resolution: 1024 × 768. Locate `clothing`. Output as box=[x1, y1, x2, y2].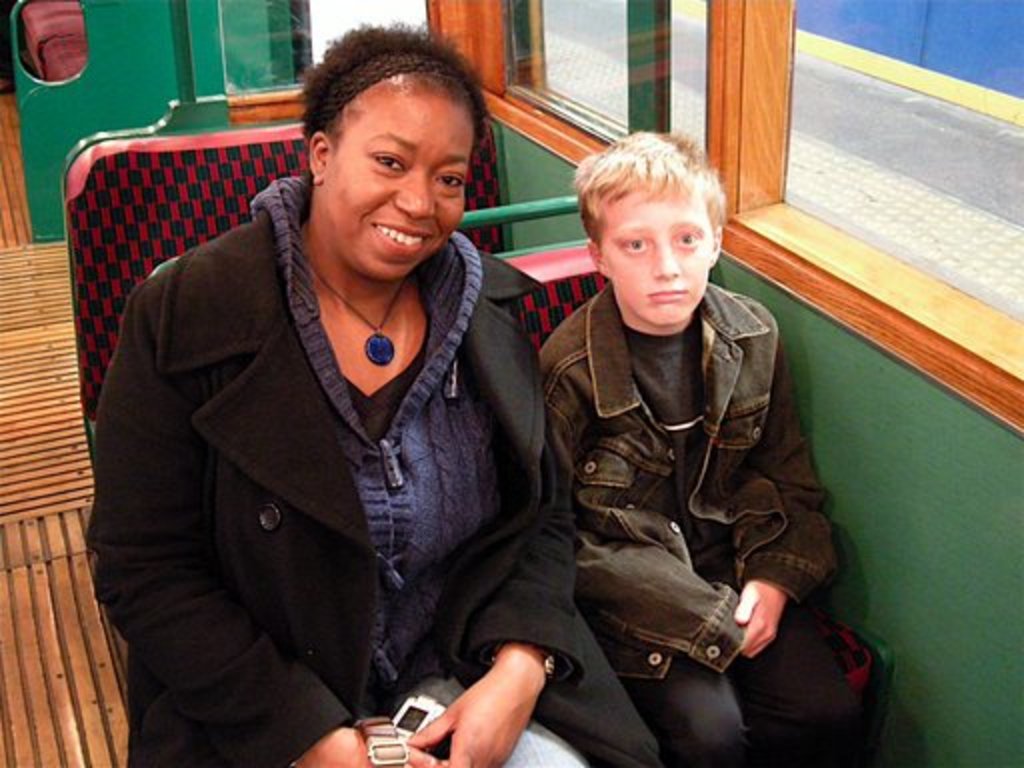
box=[60, 126, 656, 767].
